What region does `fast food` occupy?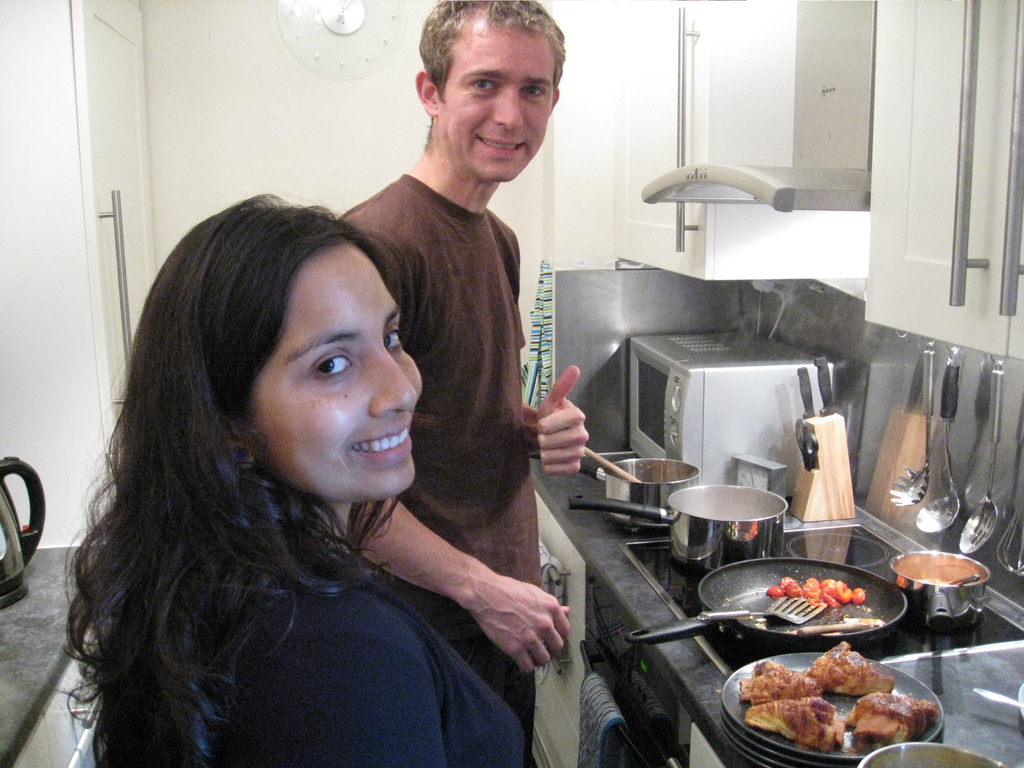
(816, 640, 890, 694).
